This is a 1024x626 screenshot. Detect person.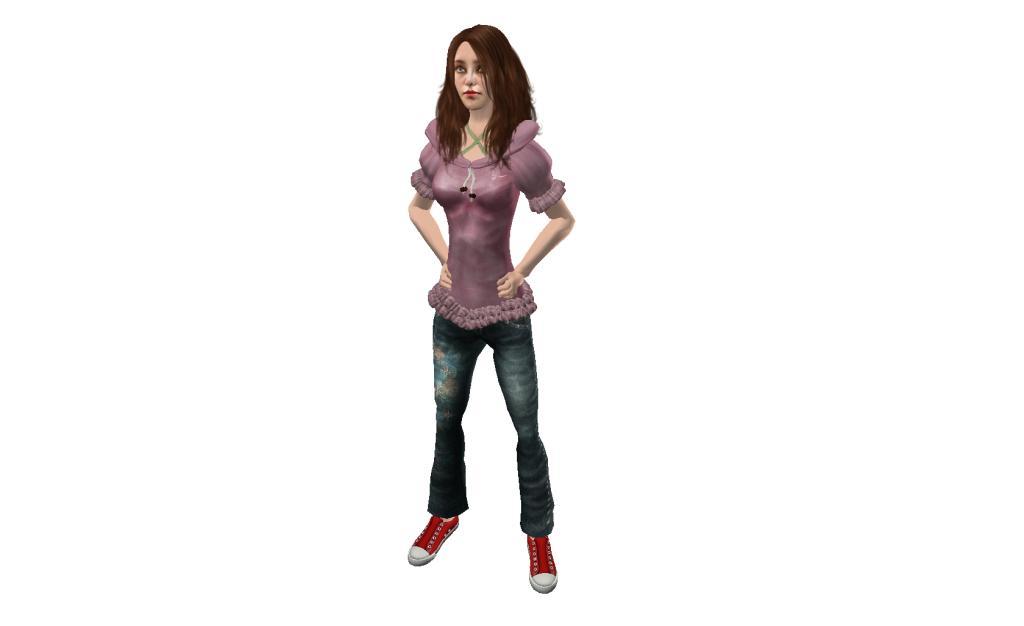
box(401, 9, 579, 556).
